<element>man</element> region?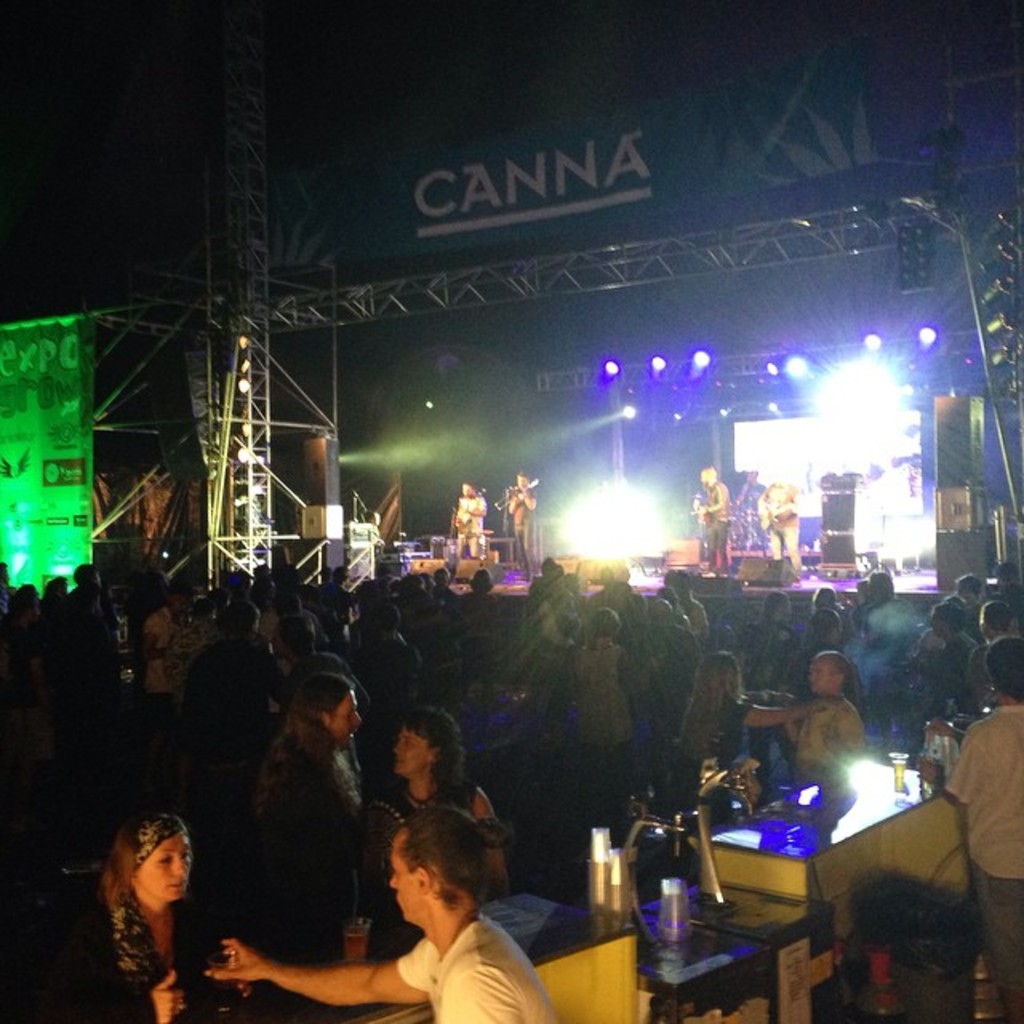
688:459:733:570
